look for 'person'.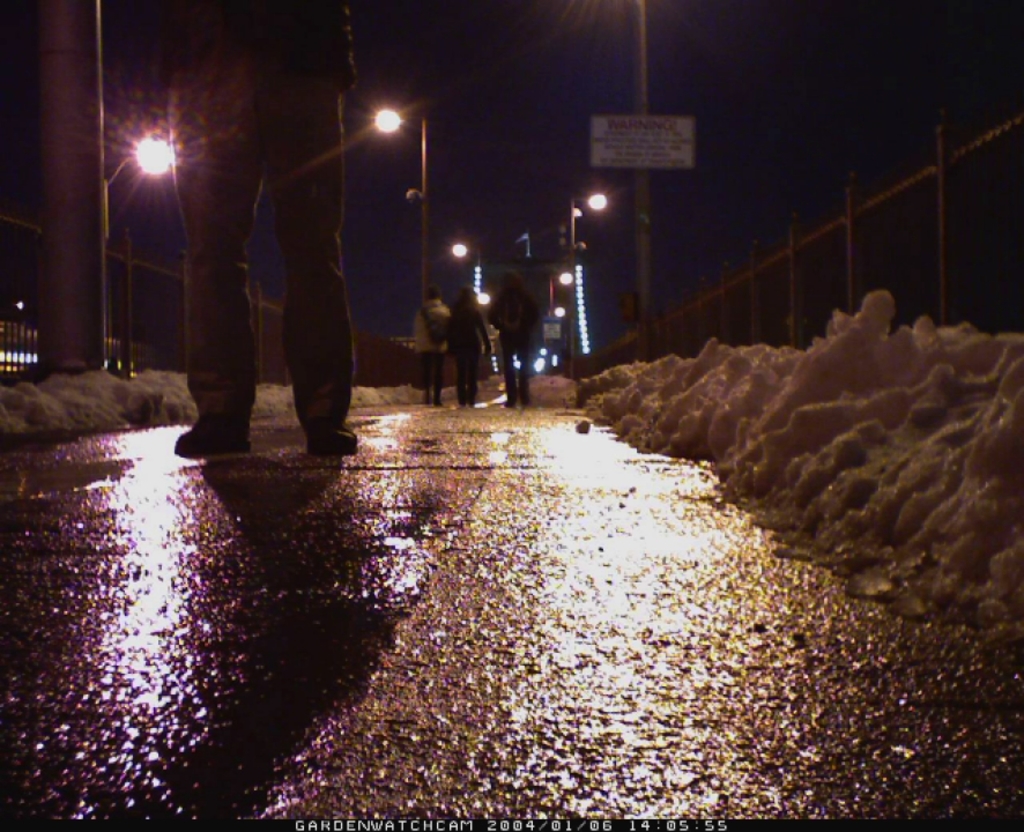
Found: 491:272:548:411.
